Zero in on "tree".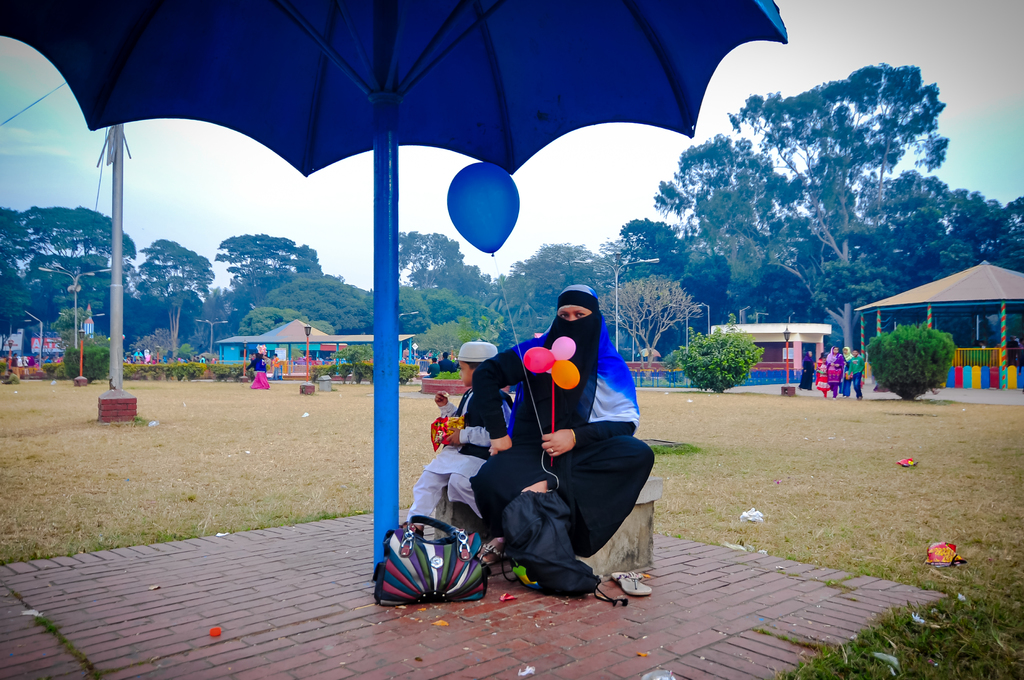
Zeroed in: (left=863, top=321, right=955, bottom=401).
